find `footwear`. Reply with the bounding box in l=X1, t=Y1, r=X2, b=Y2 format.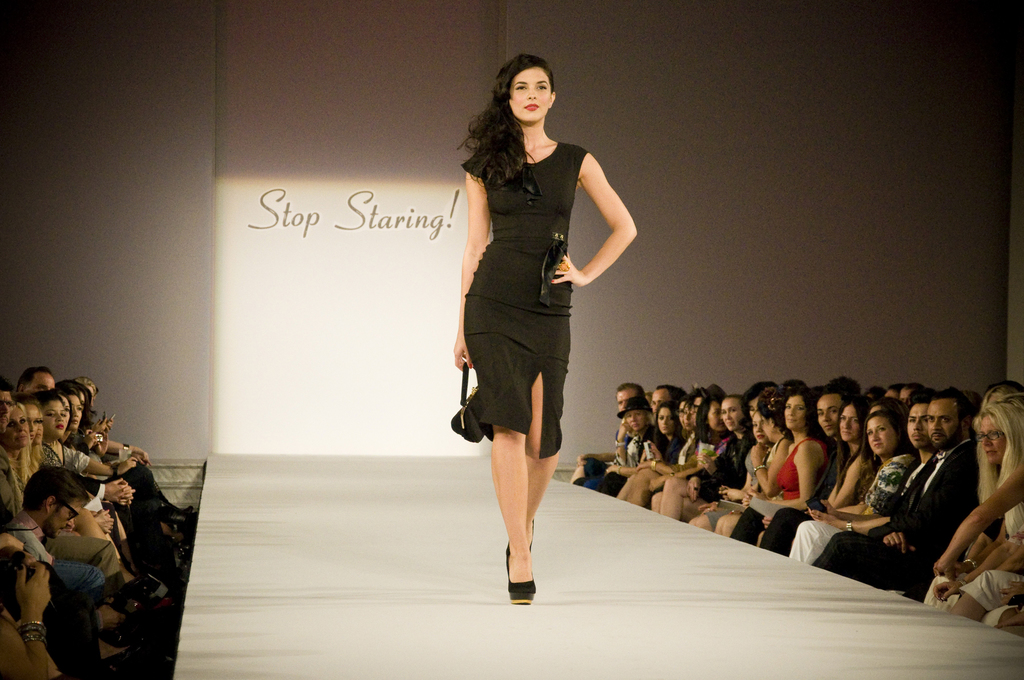
l=127, t=581, r=147, b=606.
